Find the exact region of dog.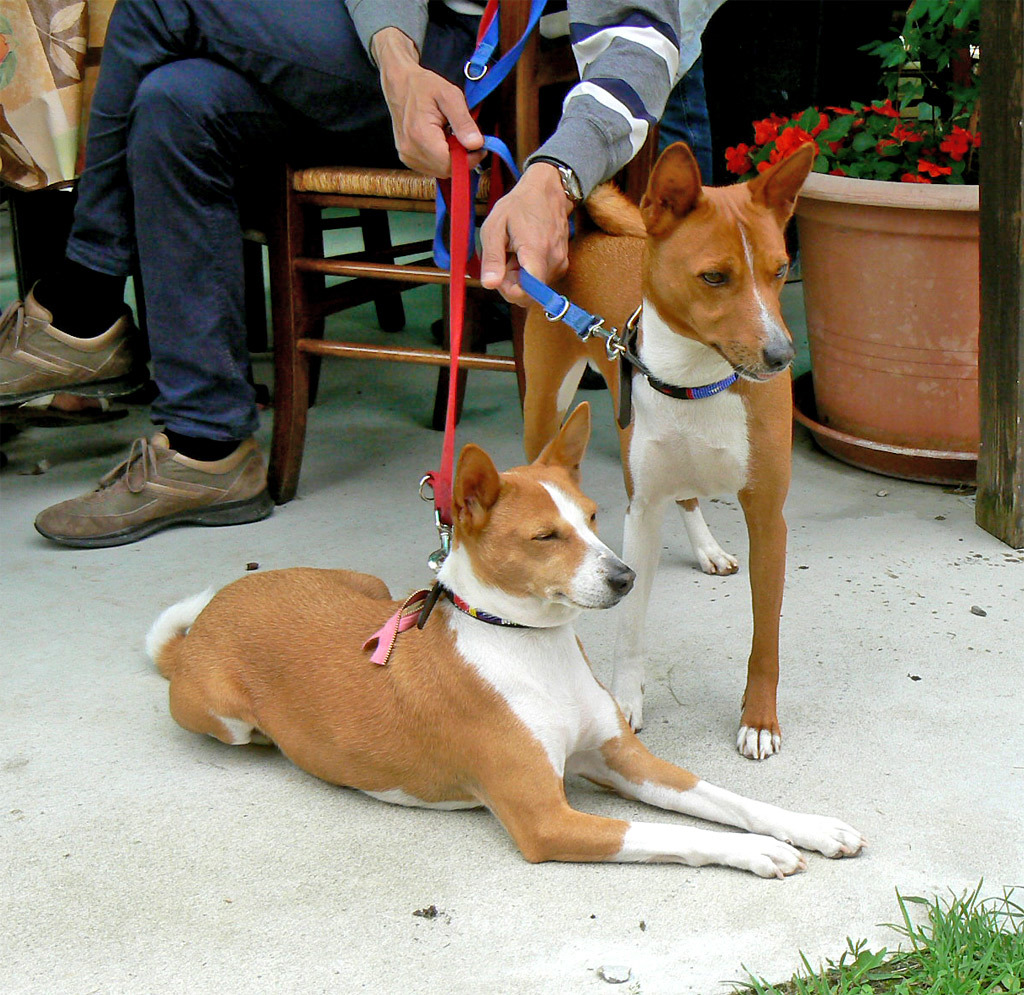
Exact region: region(125, 400, 867, 881).
